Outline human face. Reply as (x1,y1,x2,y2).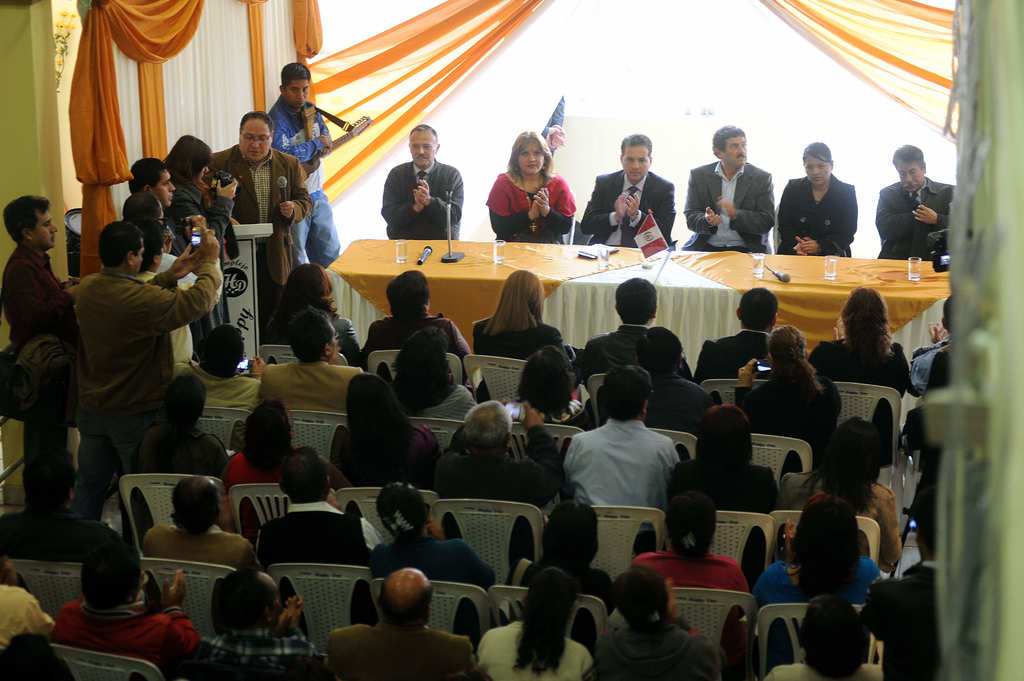
(285,79,308,109).
